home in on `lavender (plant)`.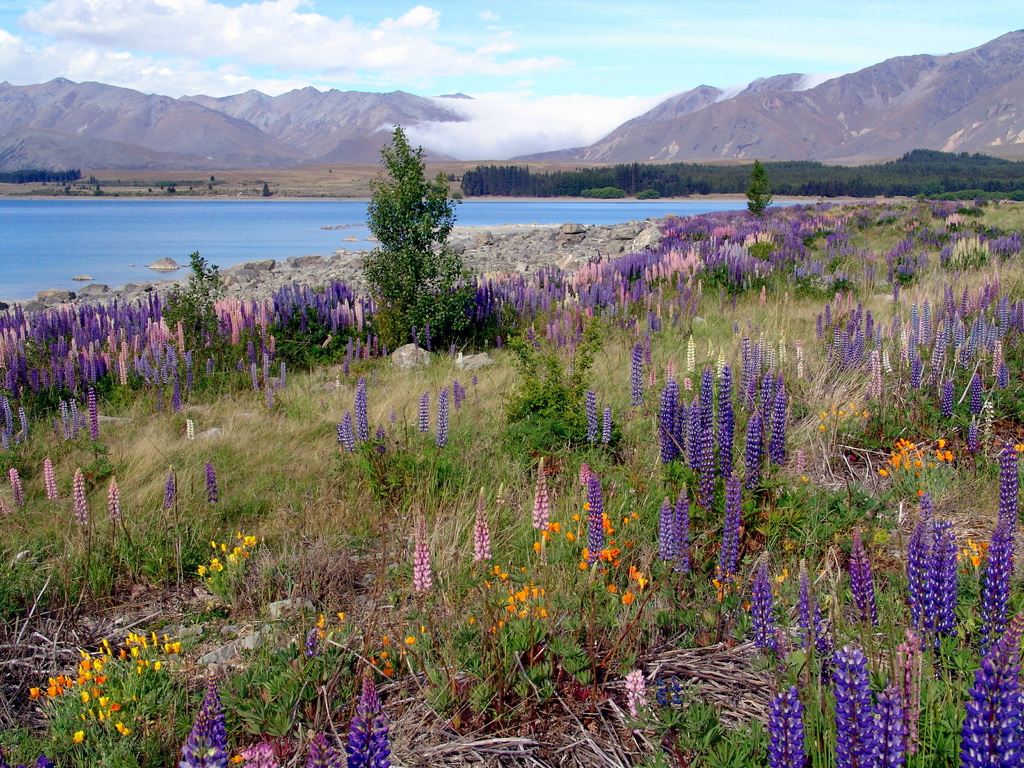
Homed in at 657 388 675 471.
